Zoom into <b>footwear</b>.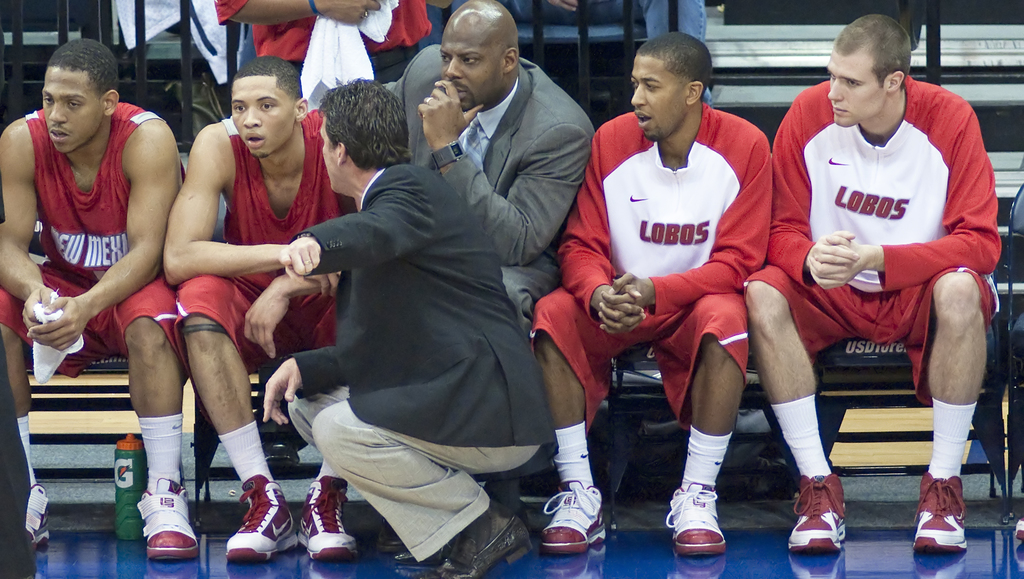
Zoom target: x1=919, y1=475, x2=965, y2=549.
